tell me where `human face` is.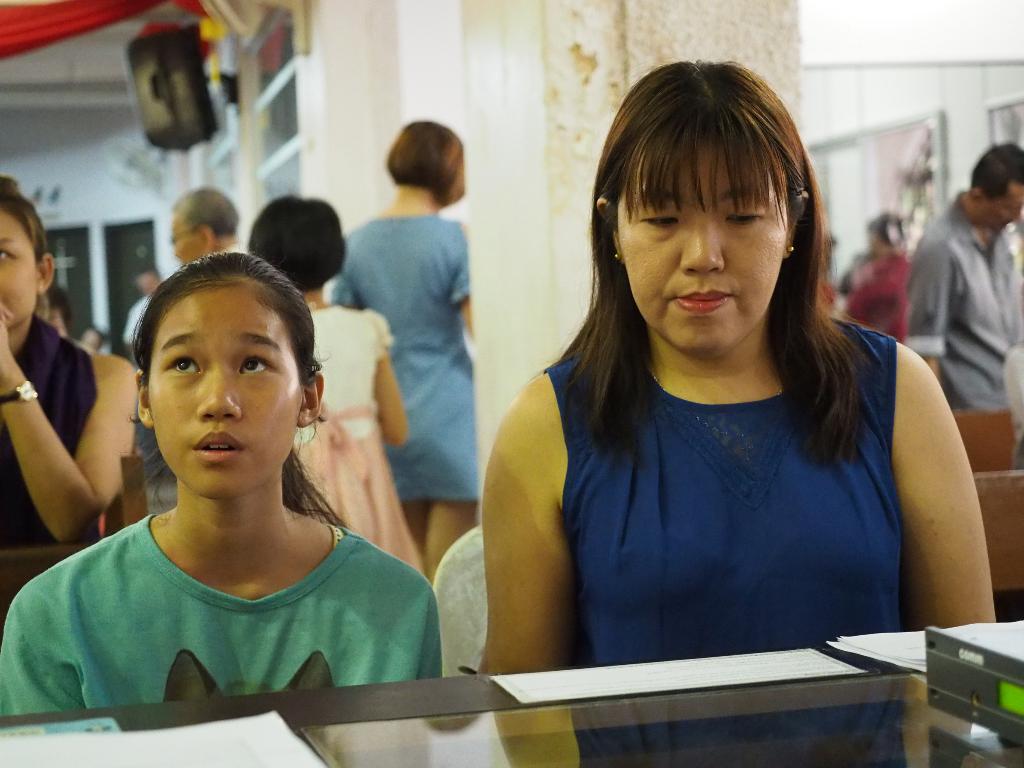
`human face` is at {"x1": 150, "y1": 291, "x2": 303, "y2": 500}.
